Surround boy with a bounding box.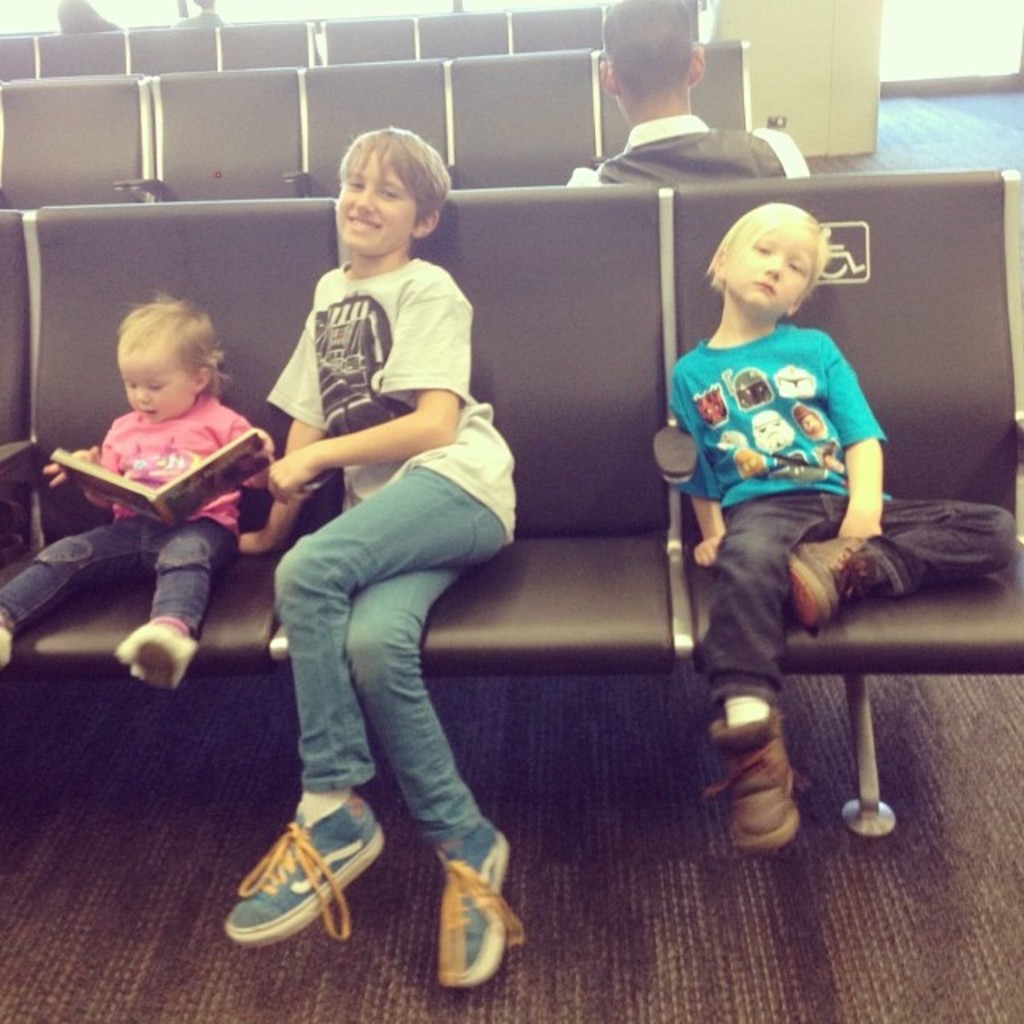
658, 206, 1022, 864.
